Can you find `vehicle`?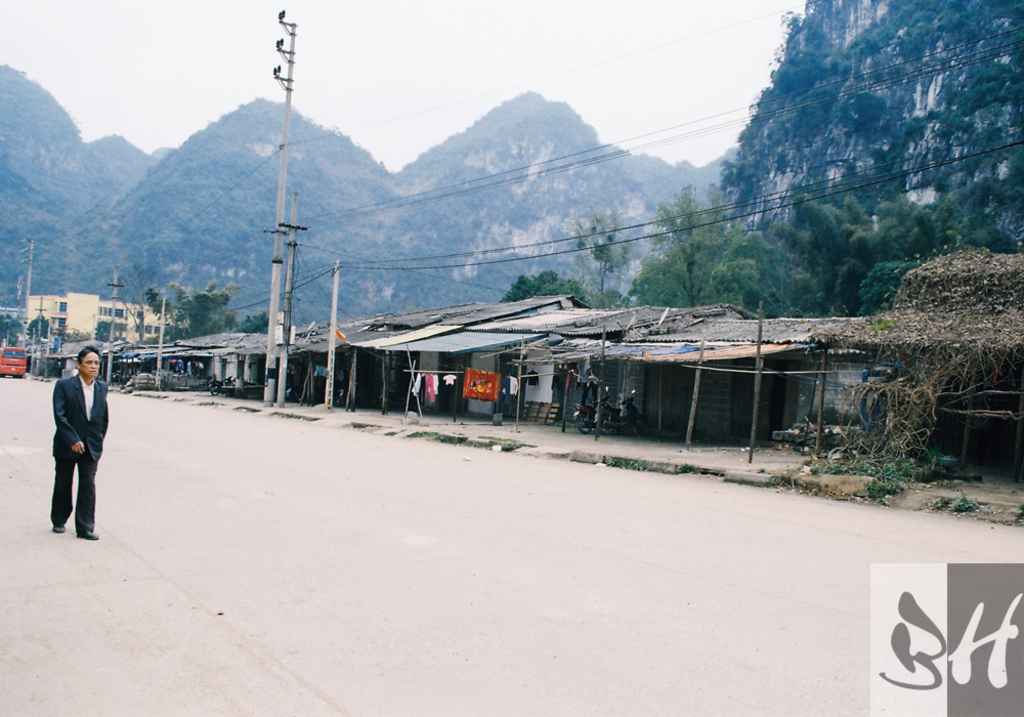
Yes, bounding box: x1=0, y1=346, x2=25, y2=376.
